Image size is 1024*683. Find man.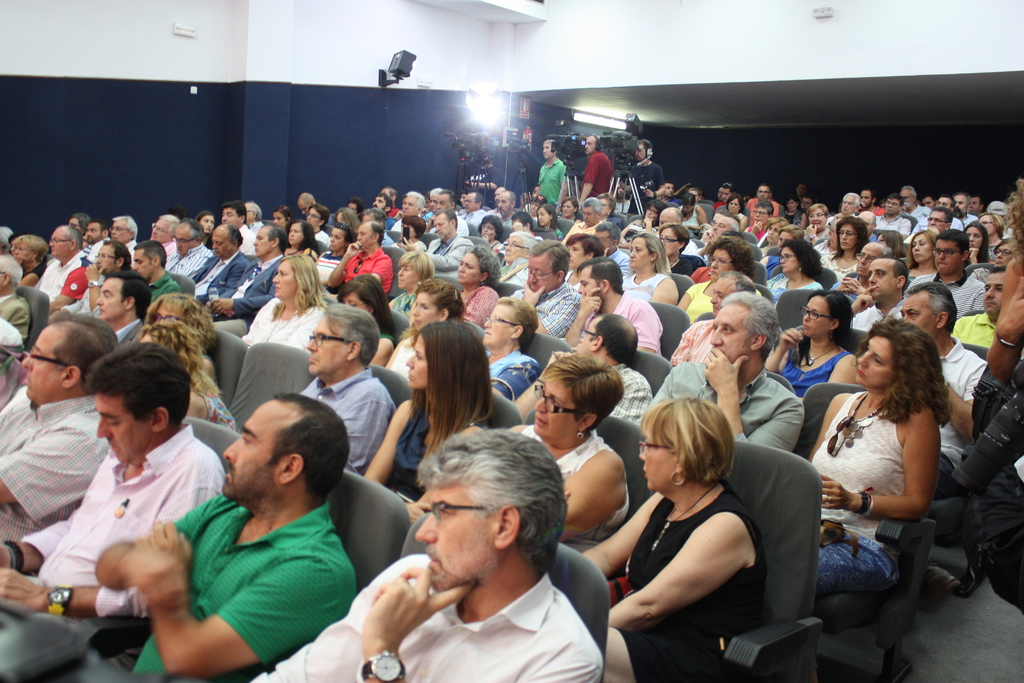
140/211/189/266.
